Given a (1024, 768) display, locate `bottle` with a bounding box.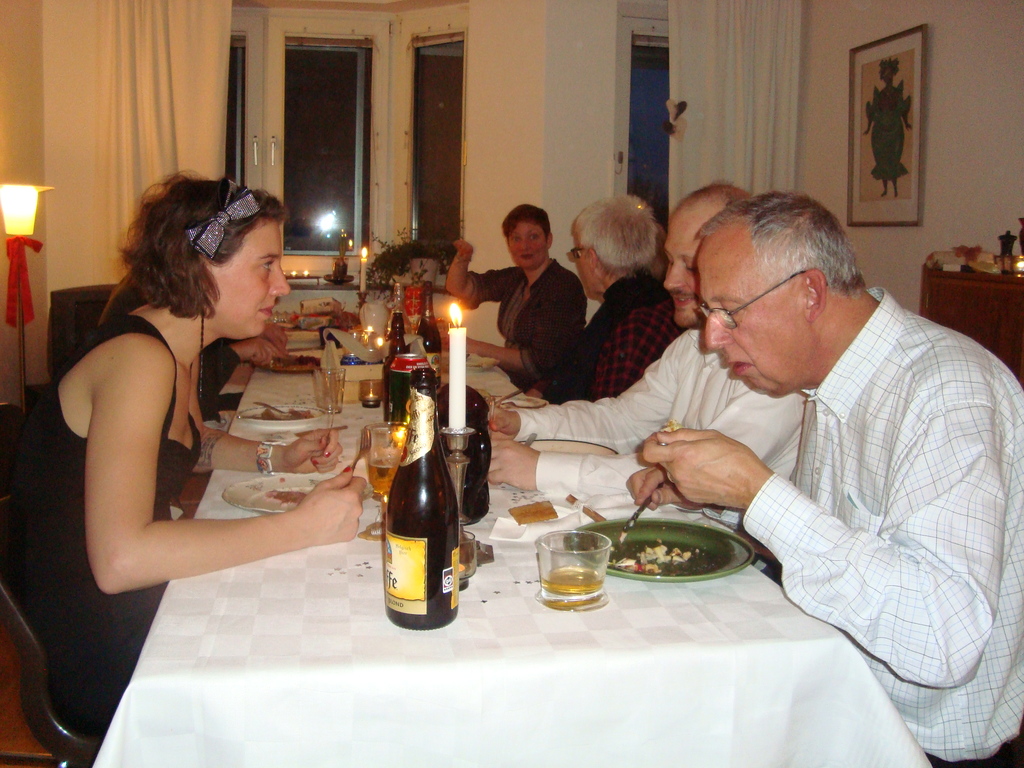
Located: [x1=386, y1=310, x2=408, y2=422].
